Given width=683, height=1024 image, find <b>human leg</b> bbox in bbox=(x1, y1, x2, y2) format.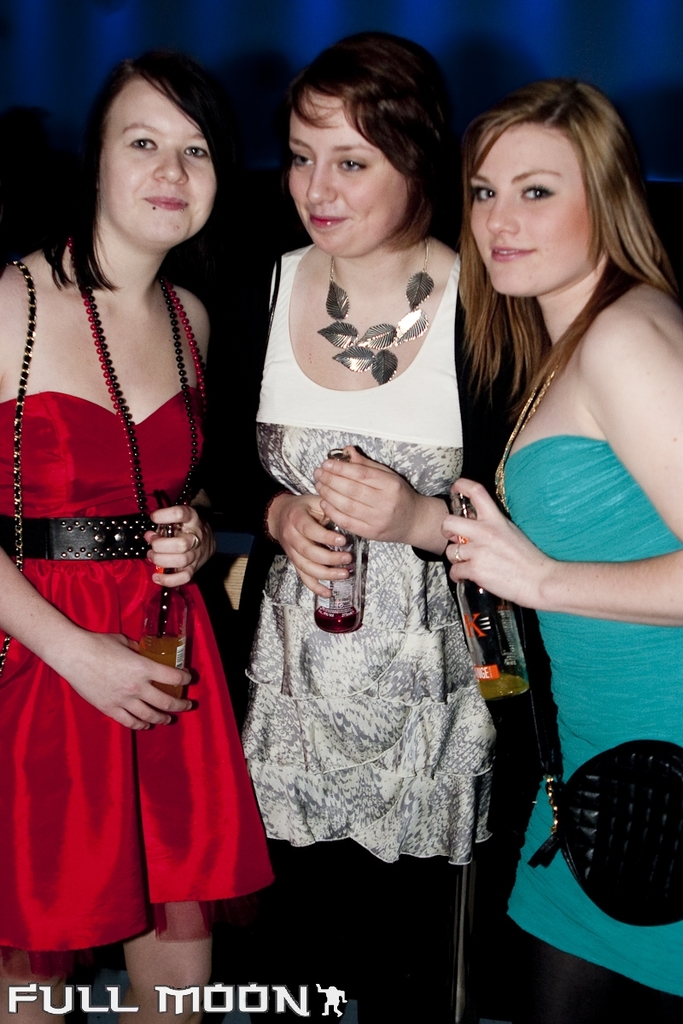
bbox=(0, 588, 116, 1023).
